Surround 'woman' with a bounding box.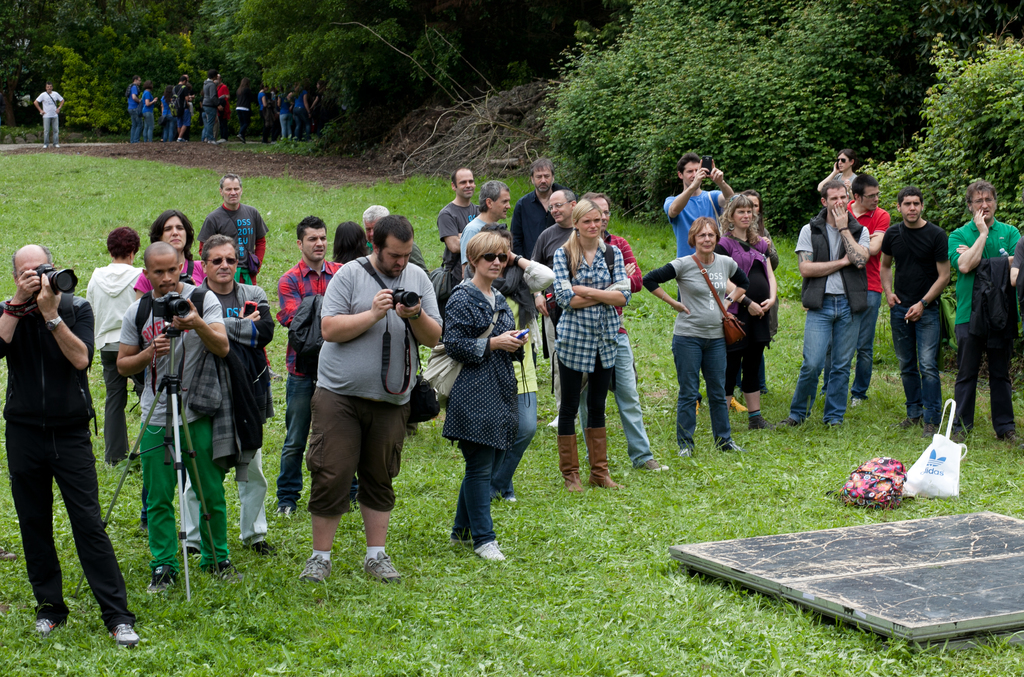
(x1=164, y1=81, x2=176, y2=142).
